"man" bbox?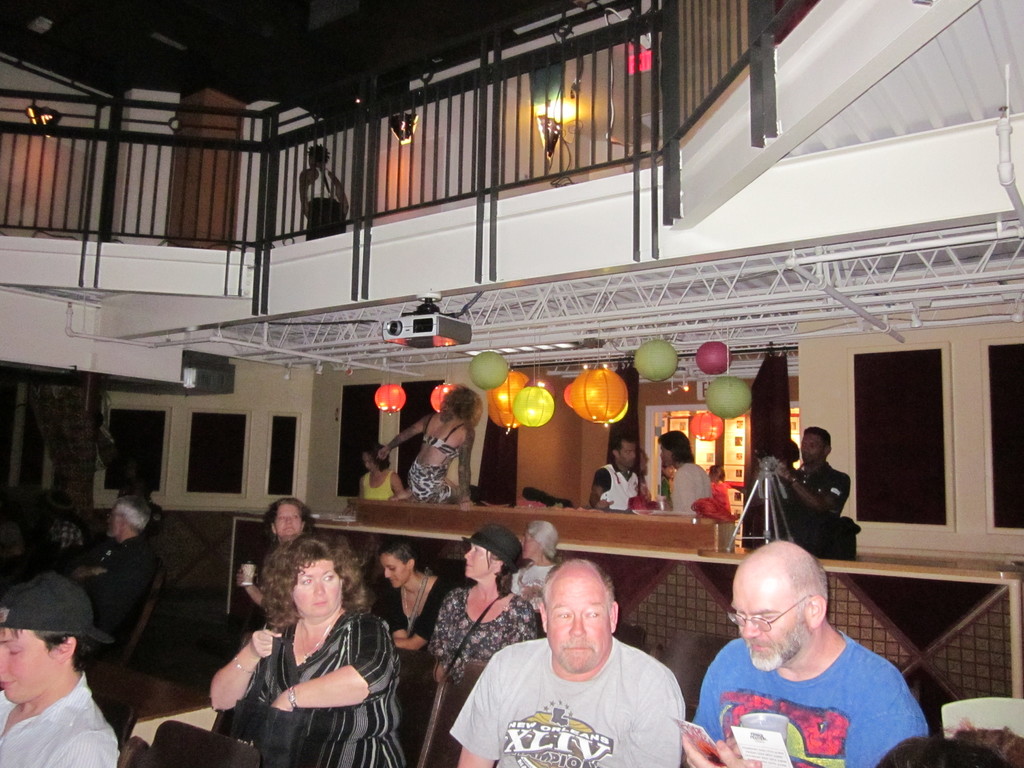
<bbox>456, 561, 705, 767</bbox>
